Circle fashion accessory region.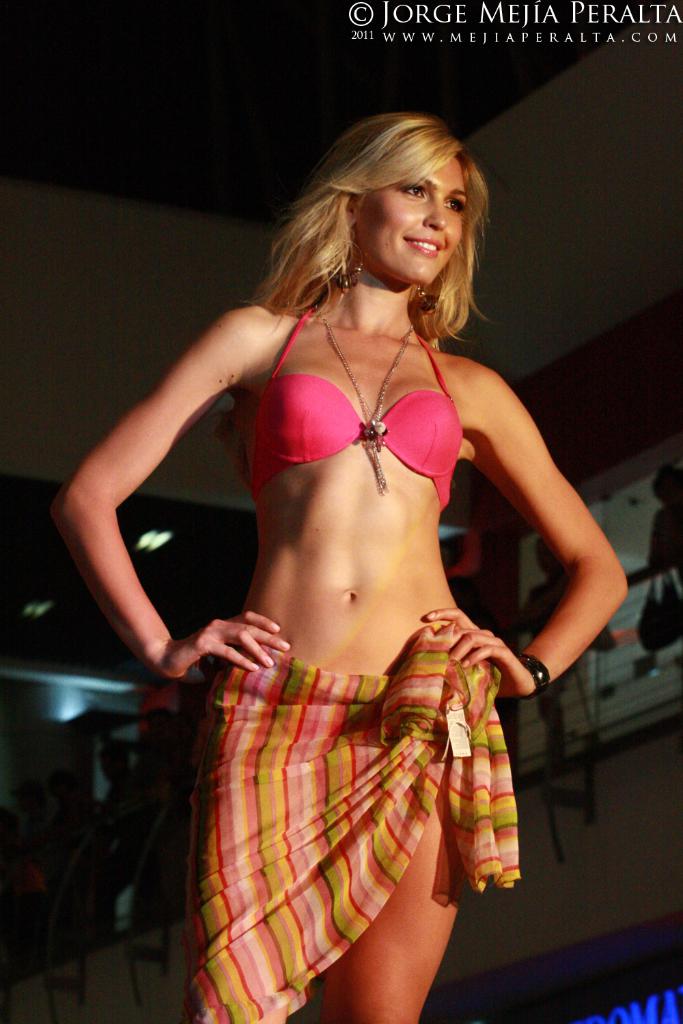
Region: [left=324, top=236, right=365, bottom=294].
